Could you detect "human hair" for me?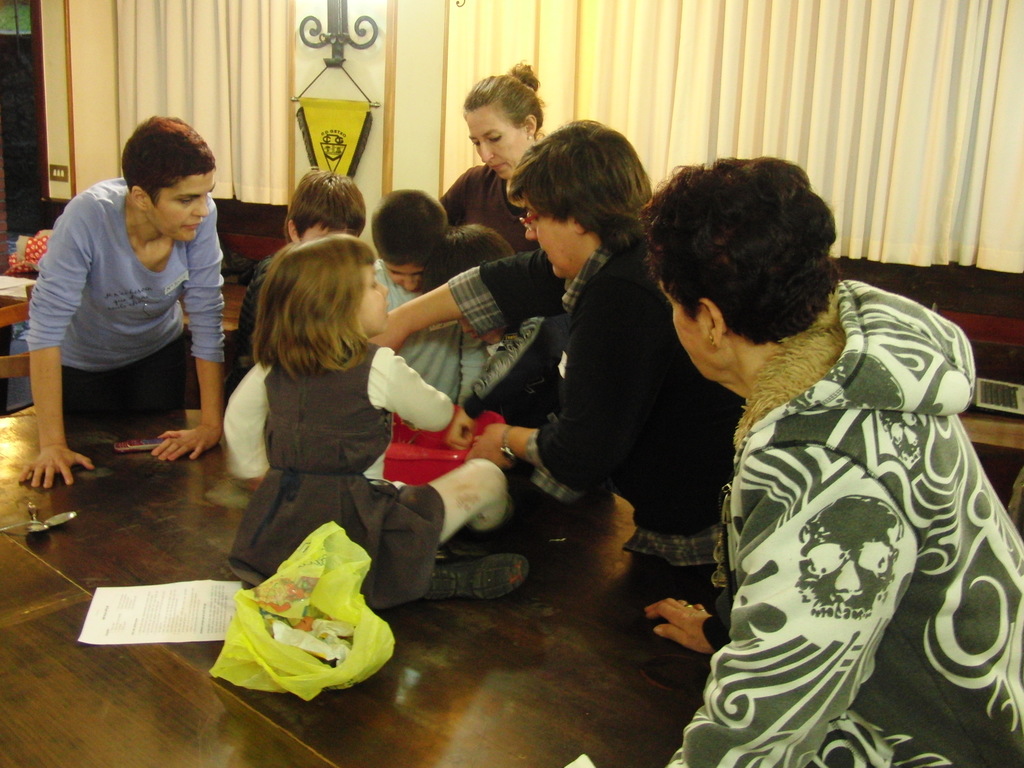
Detection result: region(460, 60, 550, 131).
